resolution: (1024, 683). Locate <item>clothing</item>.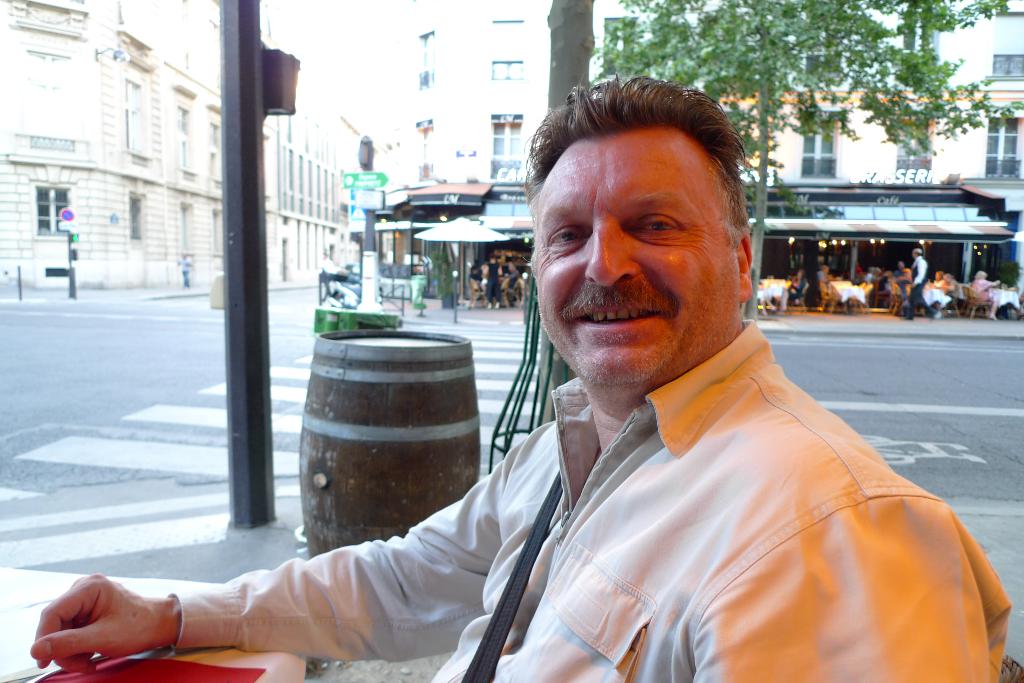
detection(973, 277, 996, 305).
